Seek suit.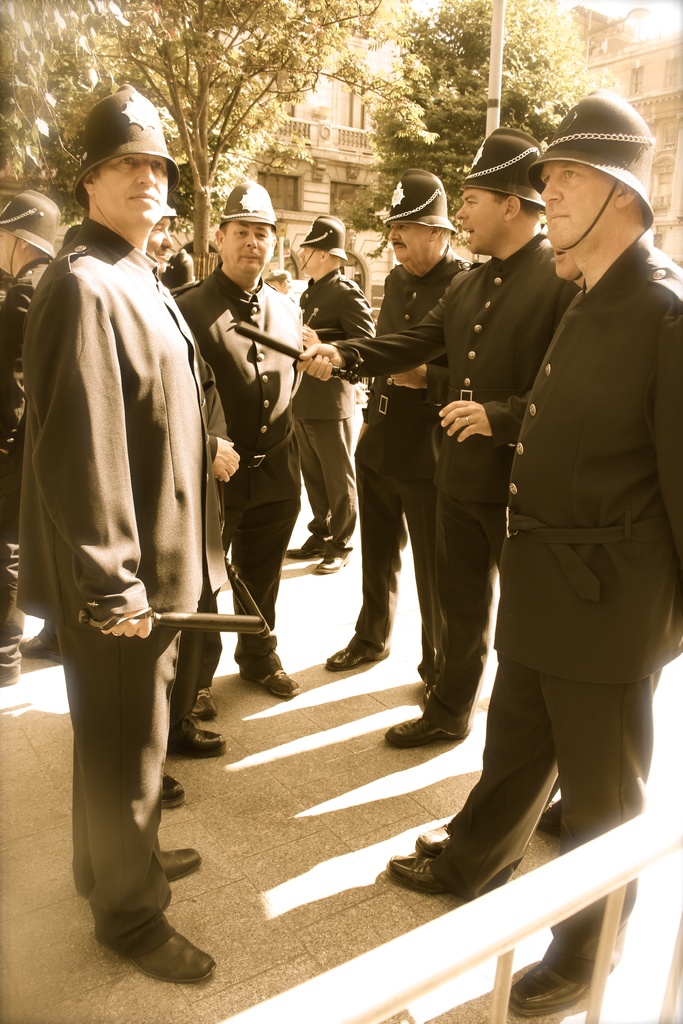
select_region(448, 154, 680, 938).
